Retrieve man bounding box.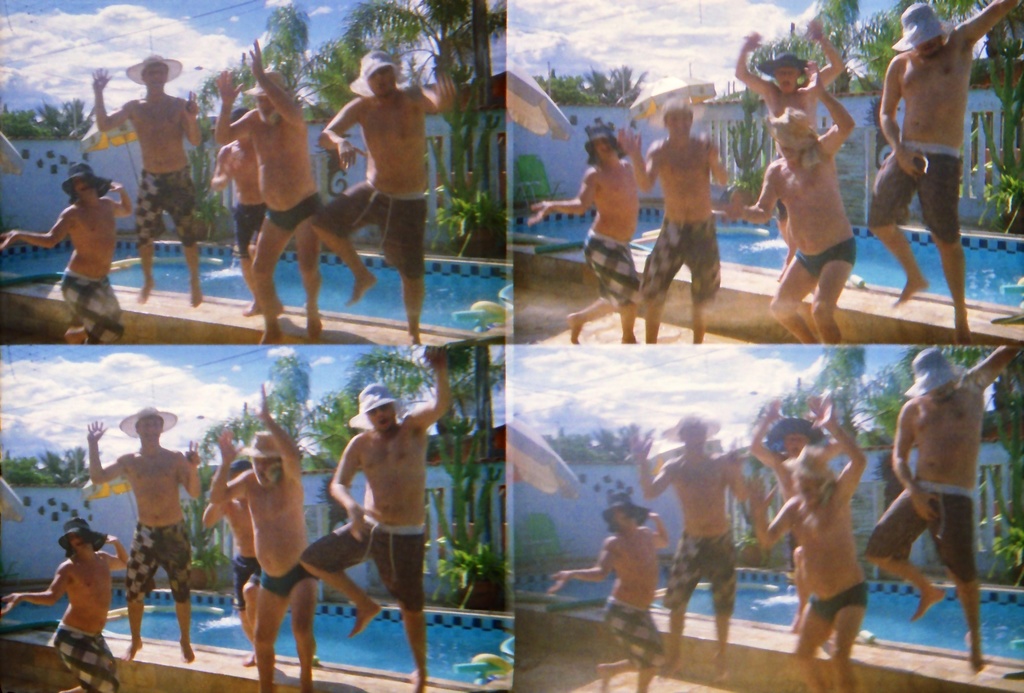
Bounding box: x1=192 y1=371 x2=310 y2=680.
